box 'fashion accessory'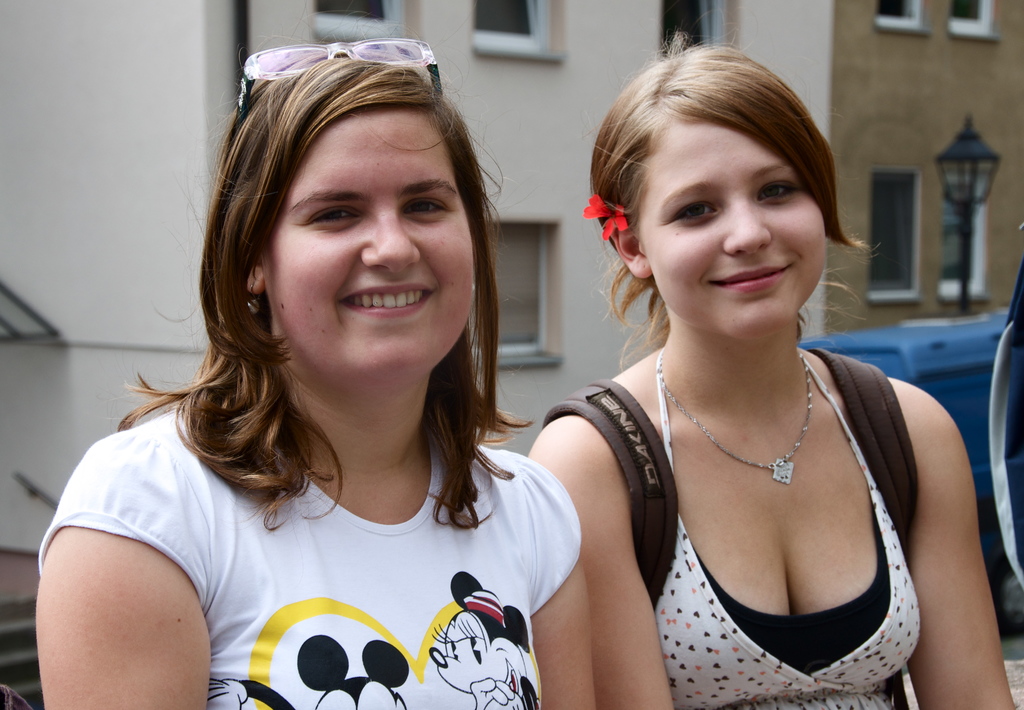
654,348,816,488
